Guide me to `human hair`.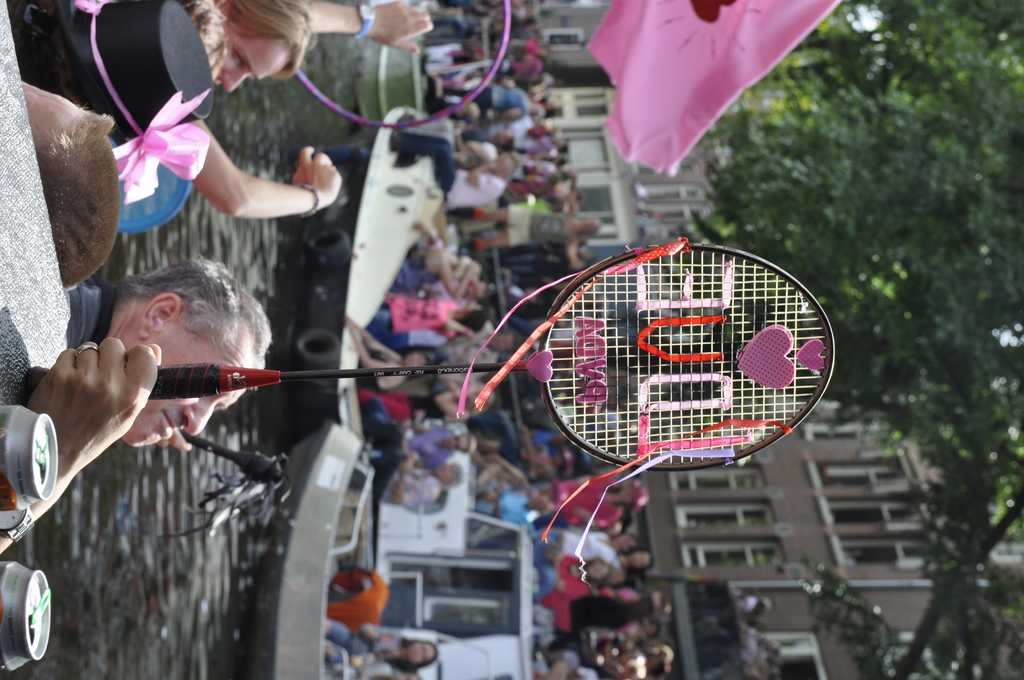
Guidance: detection(189, 0, 232, 82).
